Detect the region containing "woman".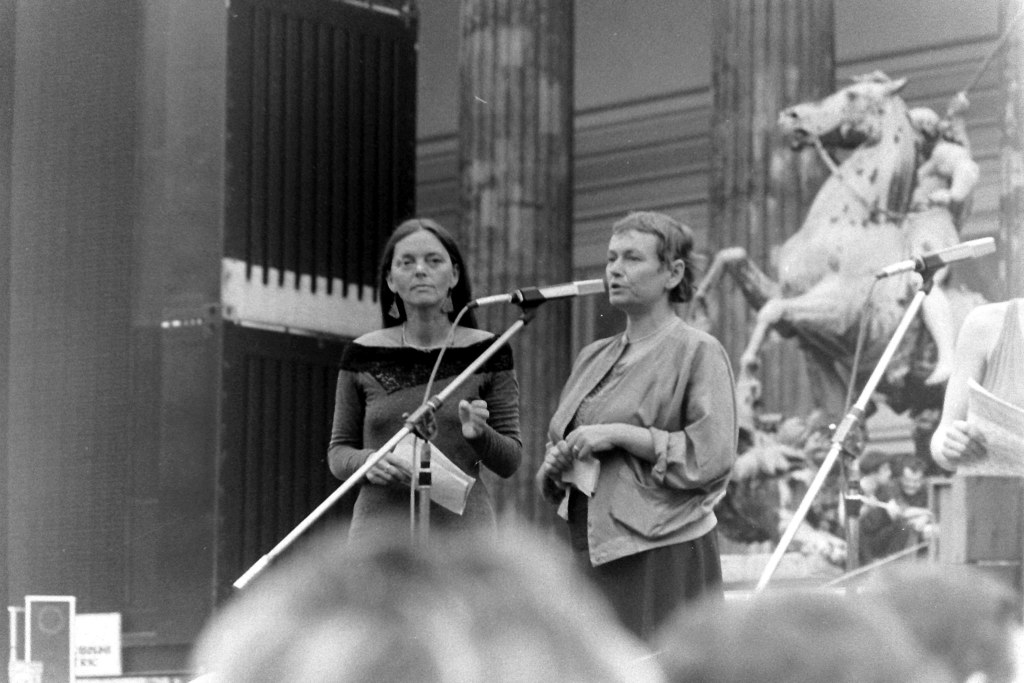
(x1=276, y1=226, x2=524, y2=591).
